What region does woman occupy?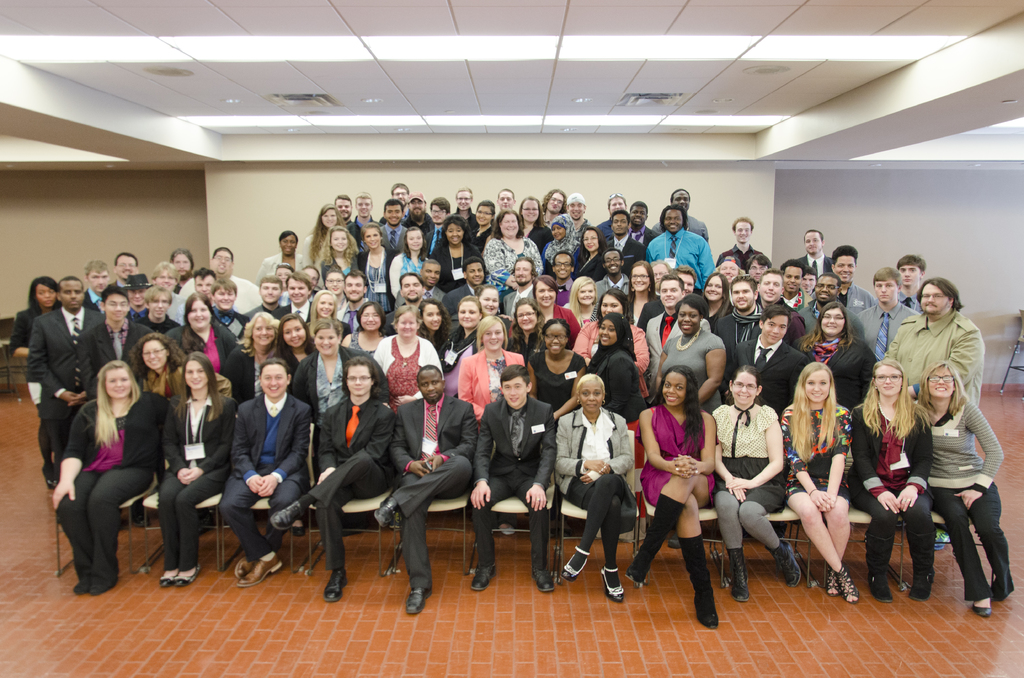
{"left": 787, "top": 301, "right": 877, "bottom": 403}.
